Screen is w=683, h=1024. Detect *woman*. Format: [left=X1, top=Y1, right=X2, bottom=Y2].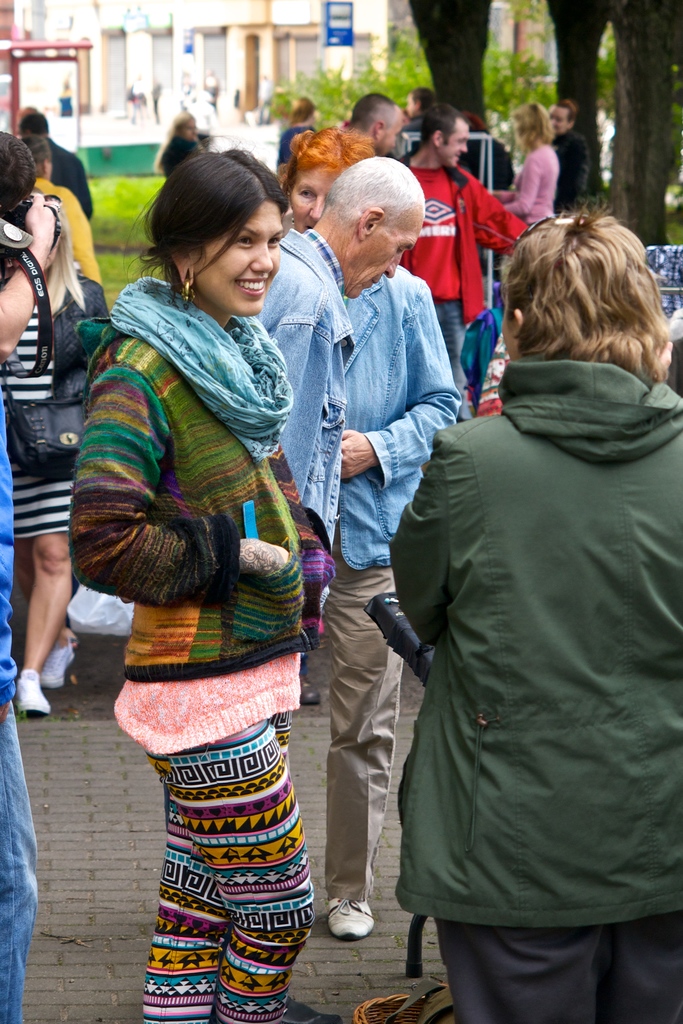
[left=384, top=198, right=682, bottom=1023].
